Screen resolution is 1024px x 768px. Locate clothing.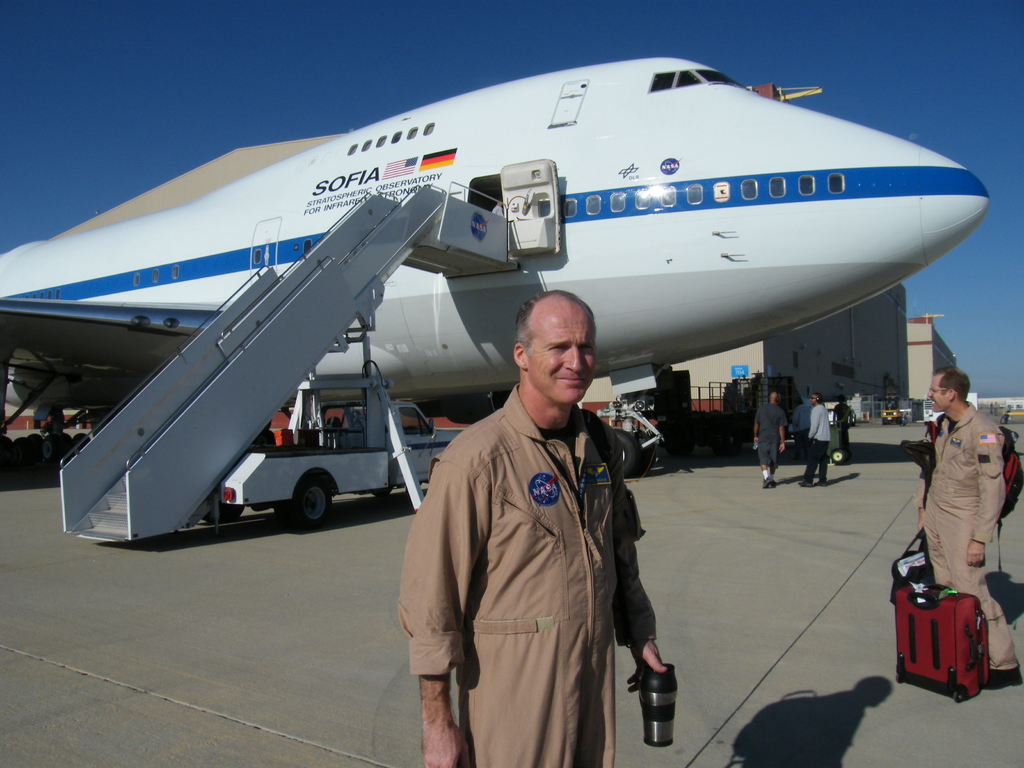
[left=833, top=403, right=851, bottom=444].
